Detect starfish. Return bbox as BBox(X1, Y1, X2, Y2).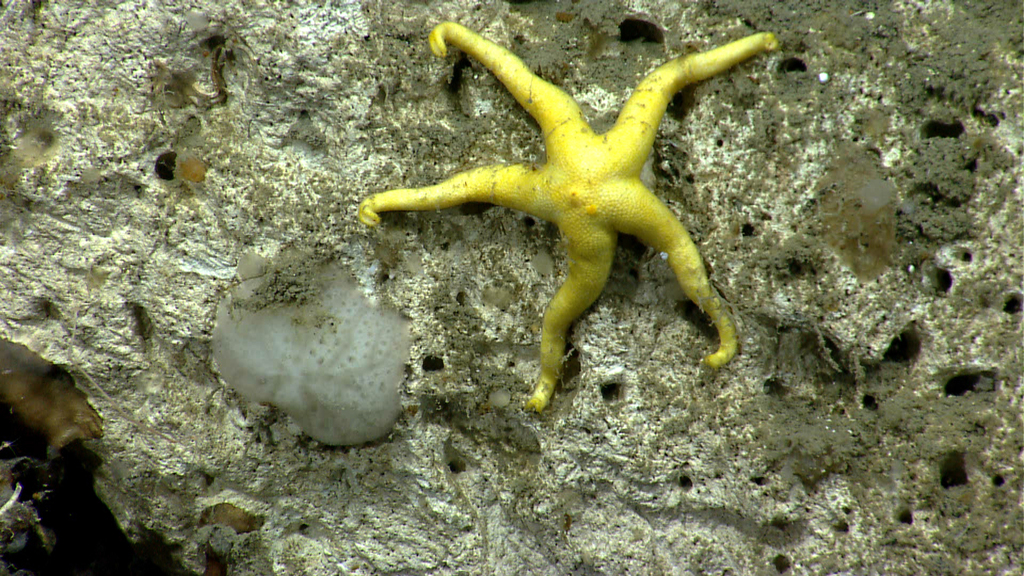
BBox(356, 22, 779, 418).
